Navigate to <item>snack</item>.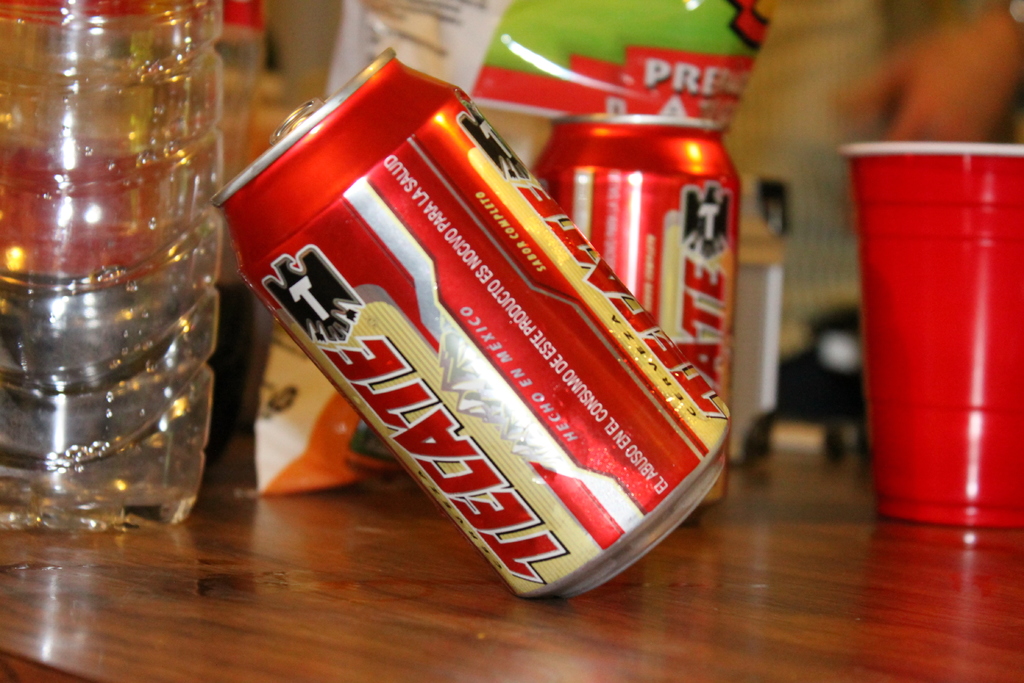
Navigation target: locate(209, 38, 725, 609).
